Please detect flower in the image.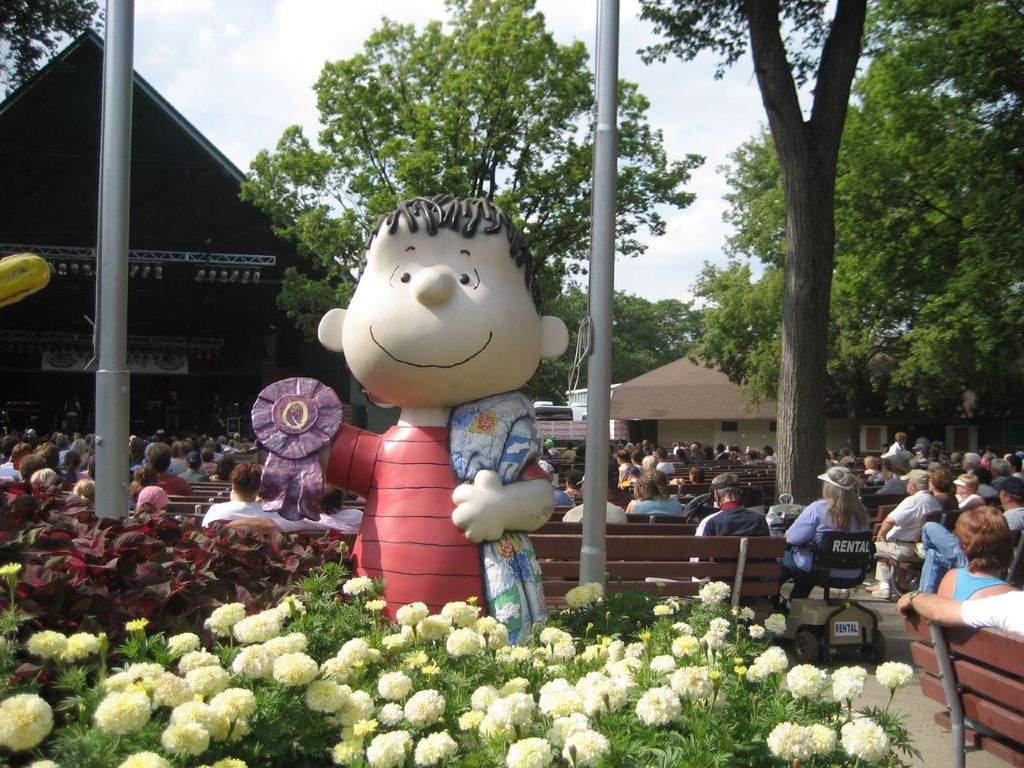
crop(122, 618, 150, 634).
